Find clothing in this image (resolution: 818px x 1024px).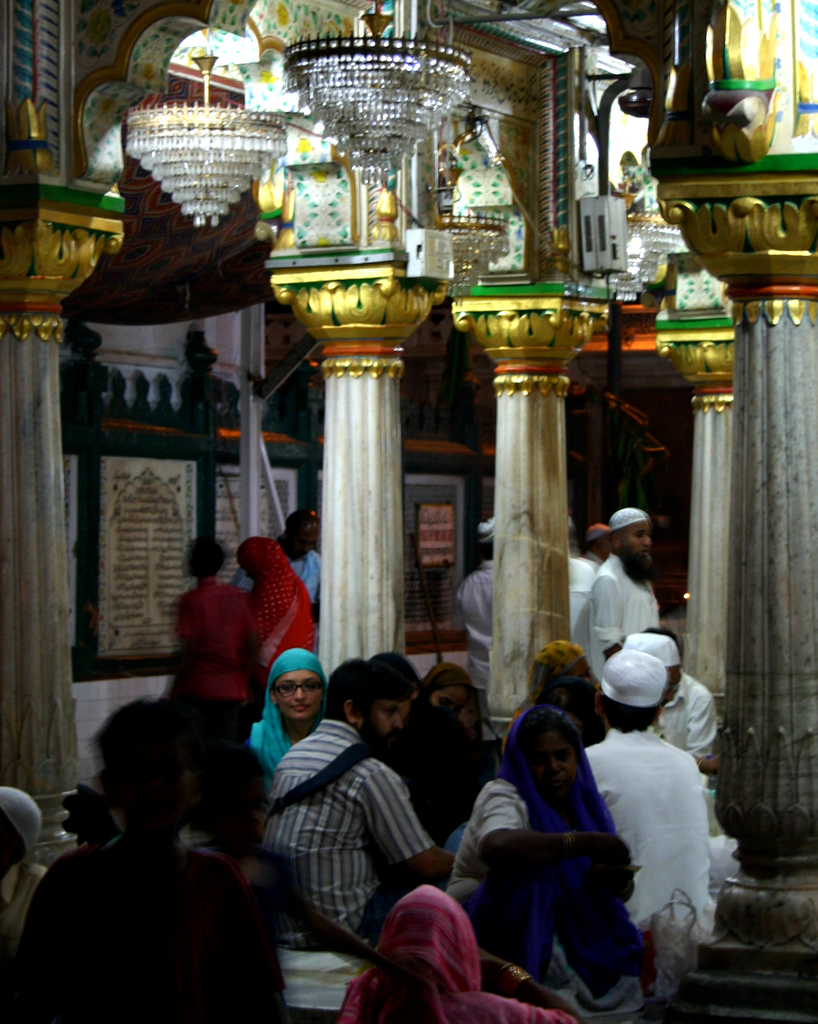
249:648:331:771.
